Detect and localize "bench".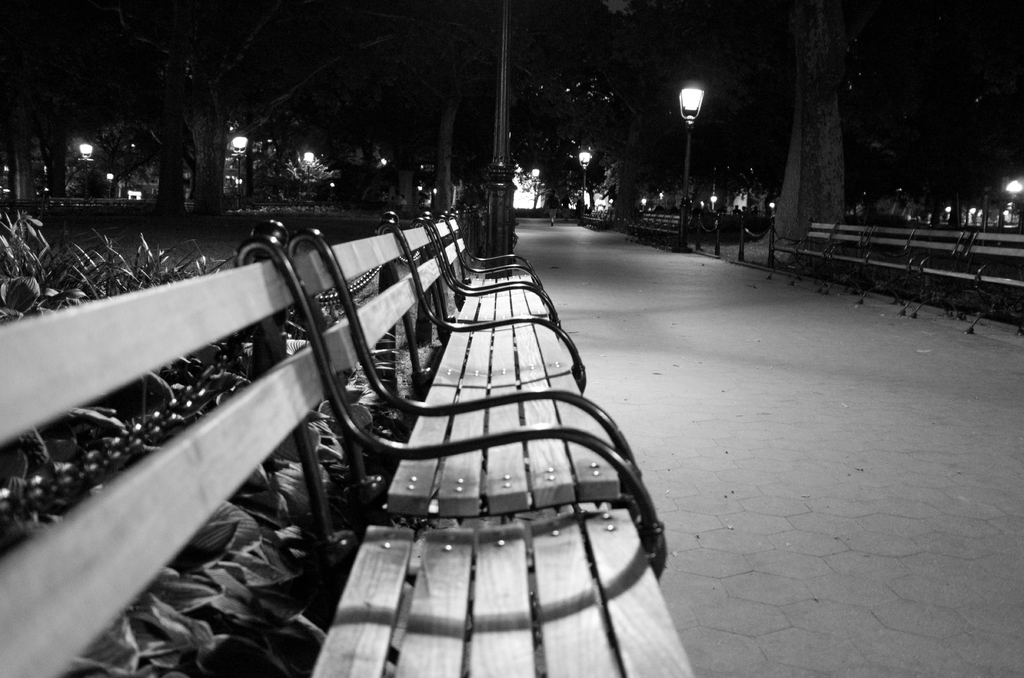
Localized at {"x1": 857, "y1": 229, "x2": 916, "y2": 302}.
